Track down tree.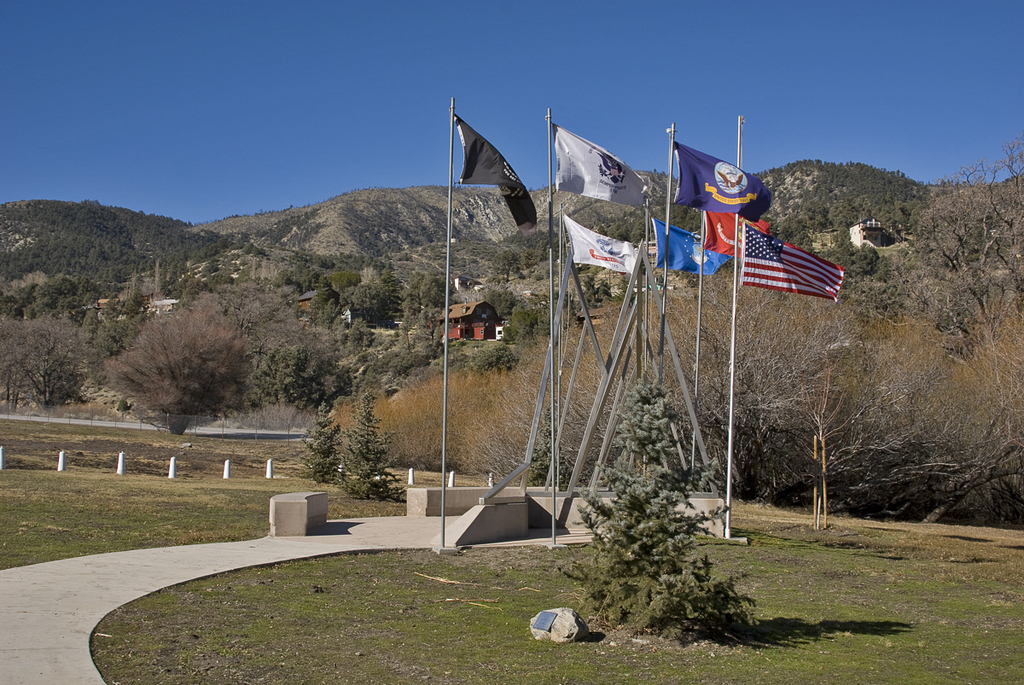
Tracked to 106 288 258 429.
